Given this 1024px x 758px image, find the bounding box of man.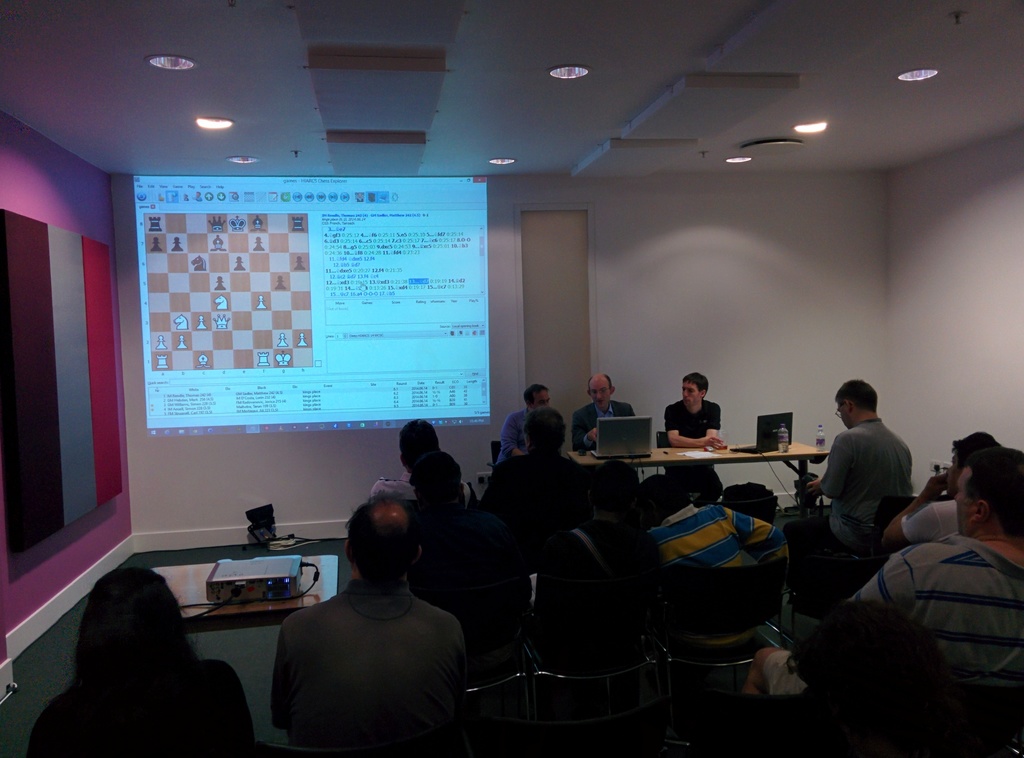
(left=497, top=382, right=552, bottom=460).
